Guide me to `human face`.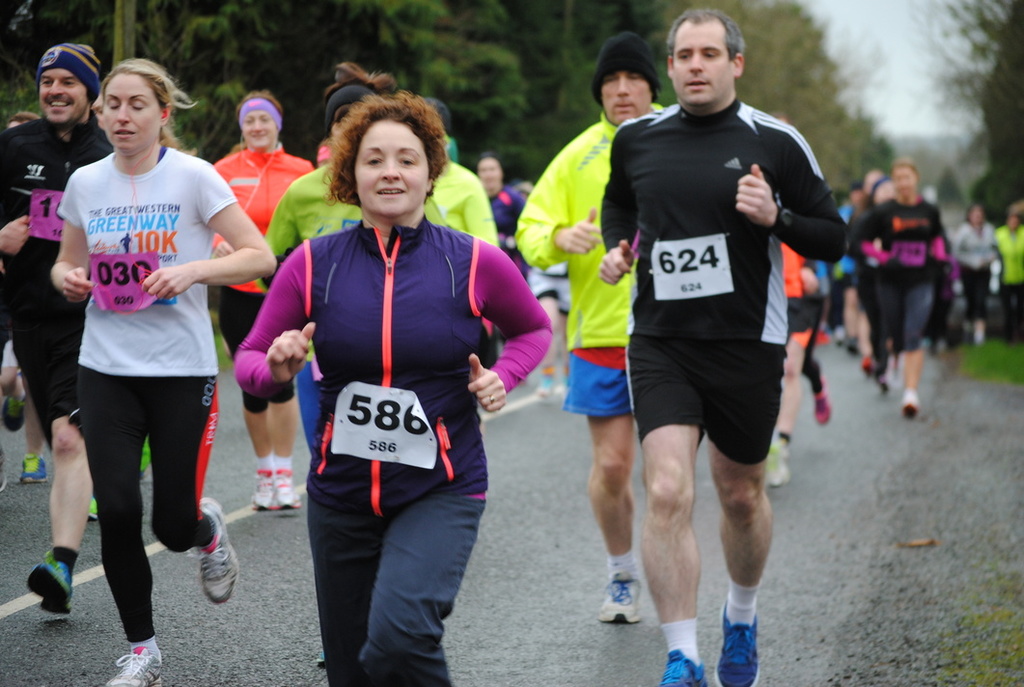
Guidance: <box>476,156,507,188</box>.
